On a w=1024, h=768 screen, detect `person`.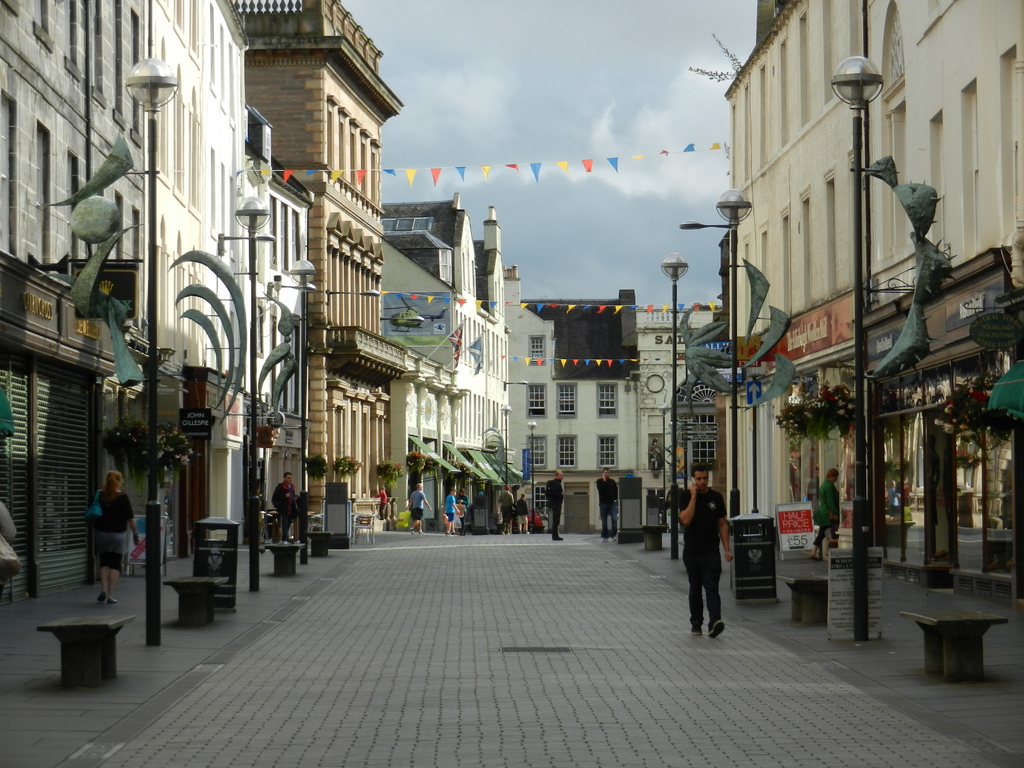
bbox=[554, 466, 568, 545].
